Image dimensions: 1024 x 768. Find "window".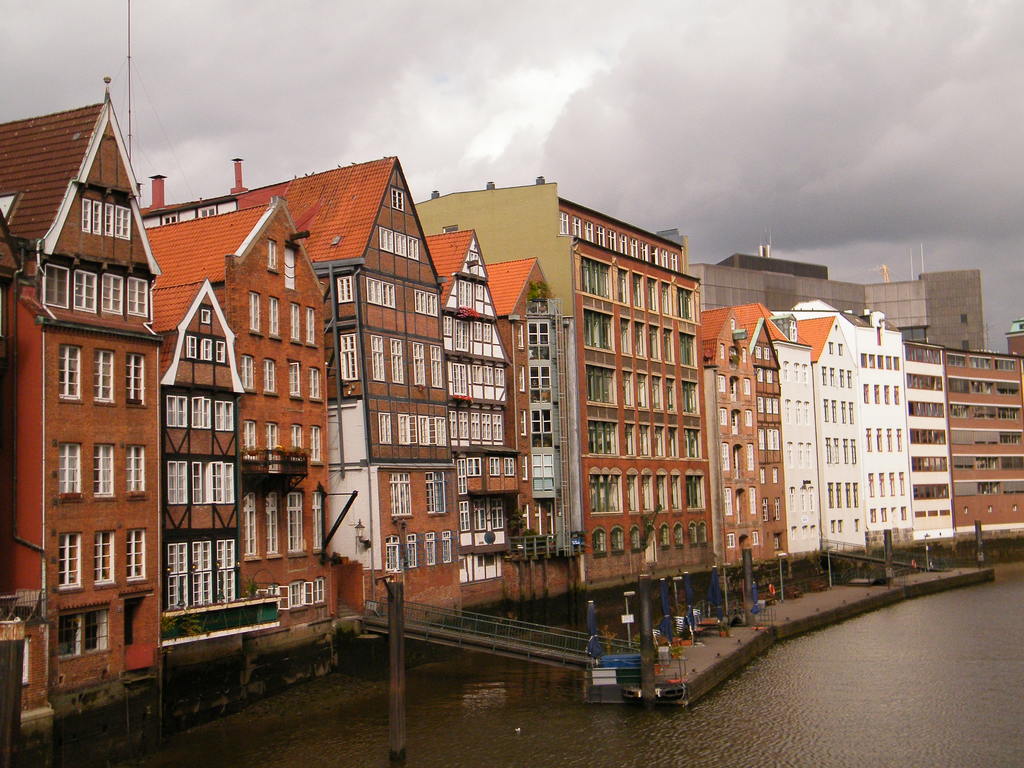
region(780, 400, 793, 425).
